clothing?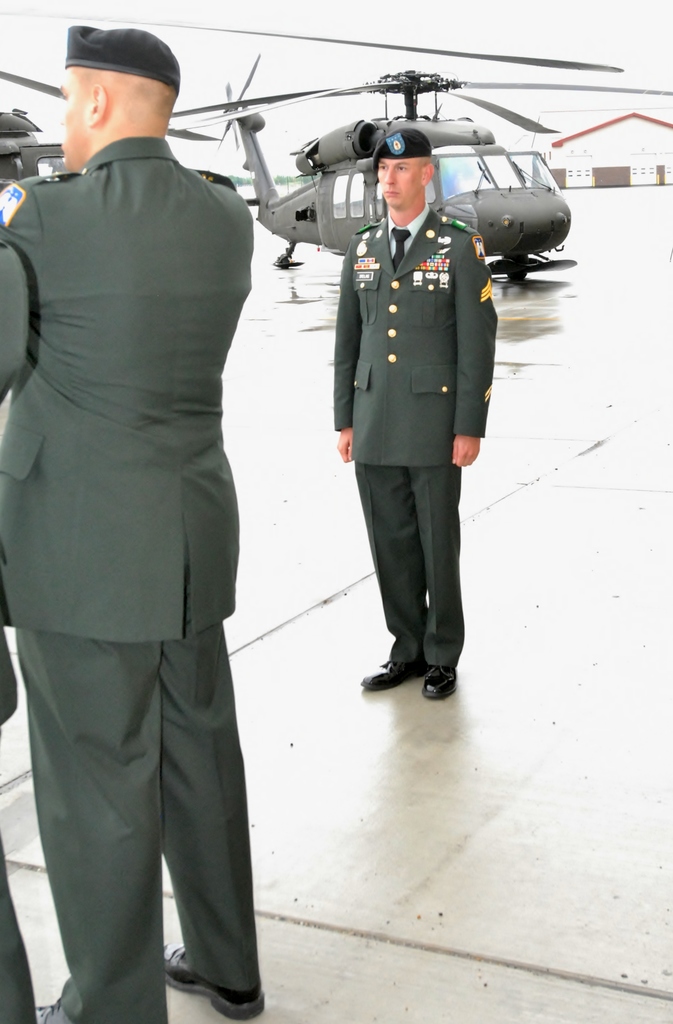
rect(0, 129, 257, 1020)
